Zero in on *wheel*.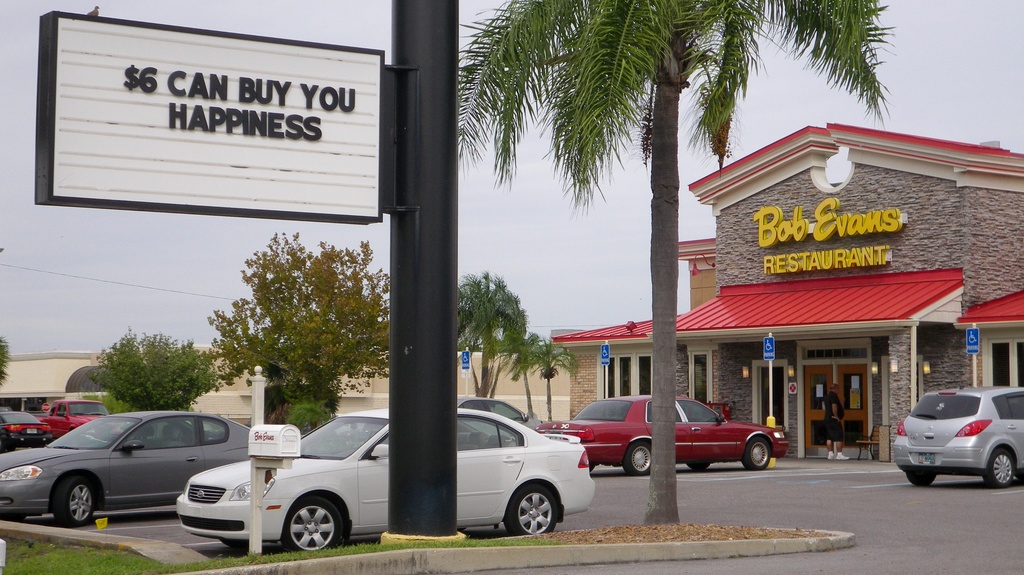
Zeroed in: left=906, top=474, right=934, bottom=489.
